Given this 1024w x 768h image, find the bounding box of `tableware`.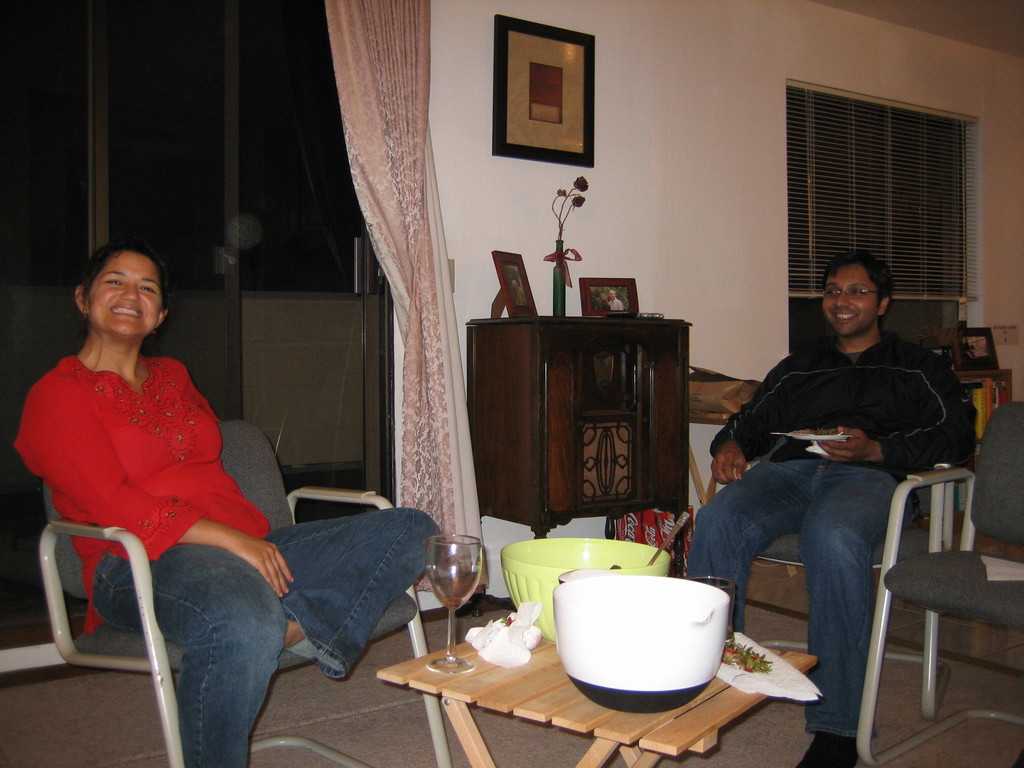
499:532:669:640.
